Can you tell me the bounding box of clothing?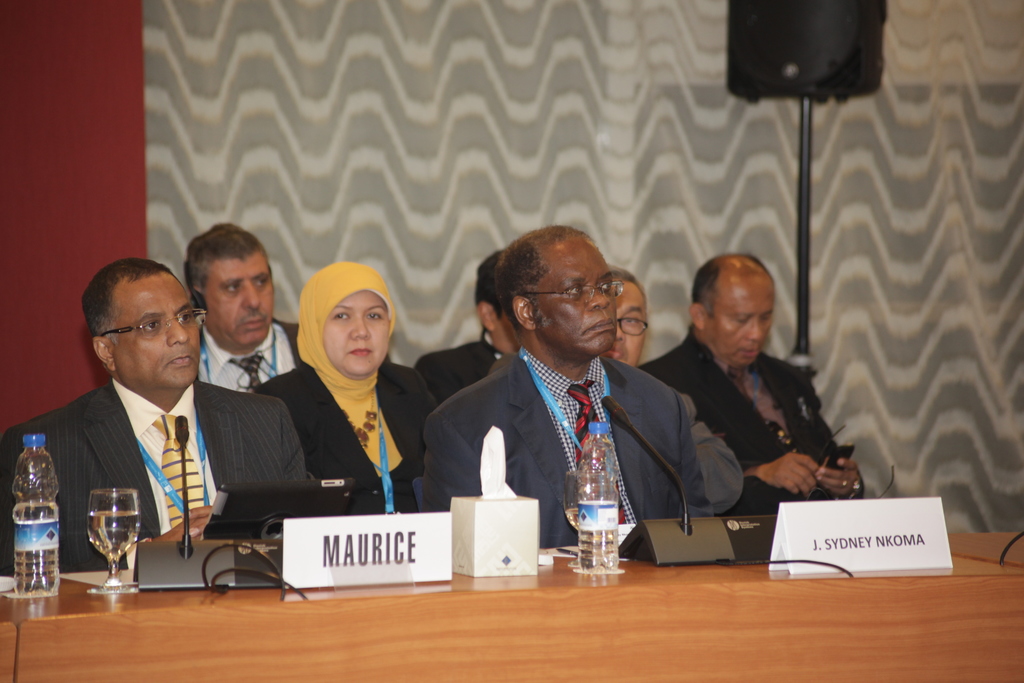
(x1=0, y1=368, x2=306, y2=583).
